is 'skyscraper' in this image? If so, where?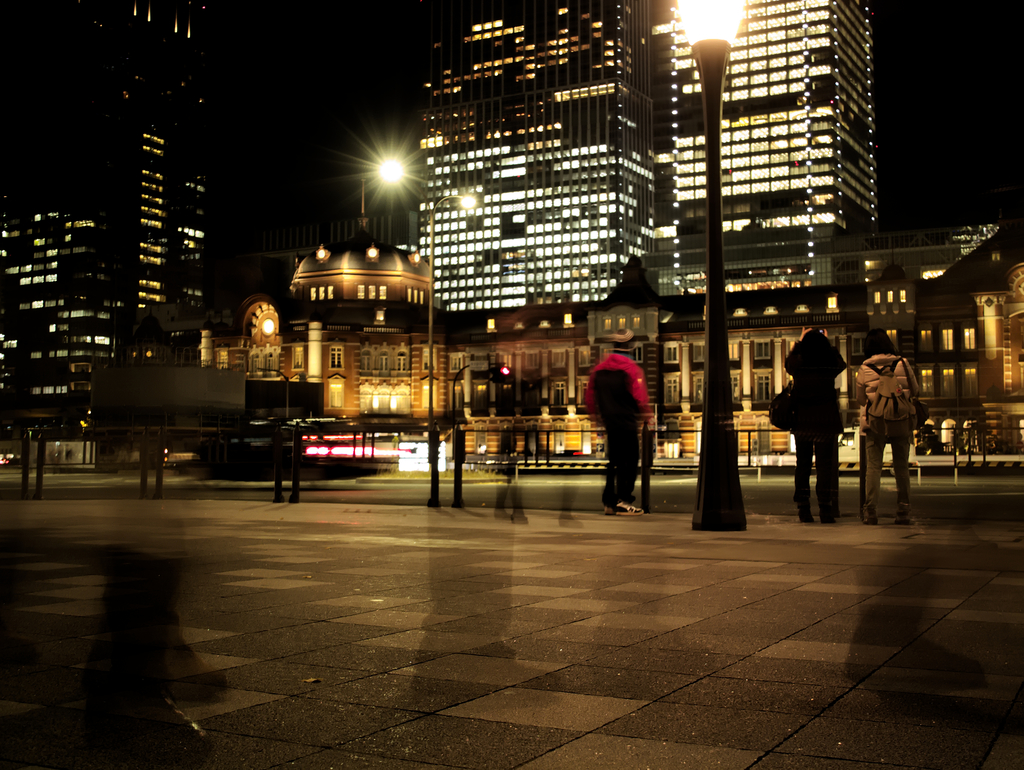
Yes, at [left=674, top=0, right=869, bottom=273].
